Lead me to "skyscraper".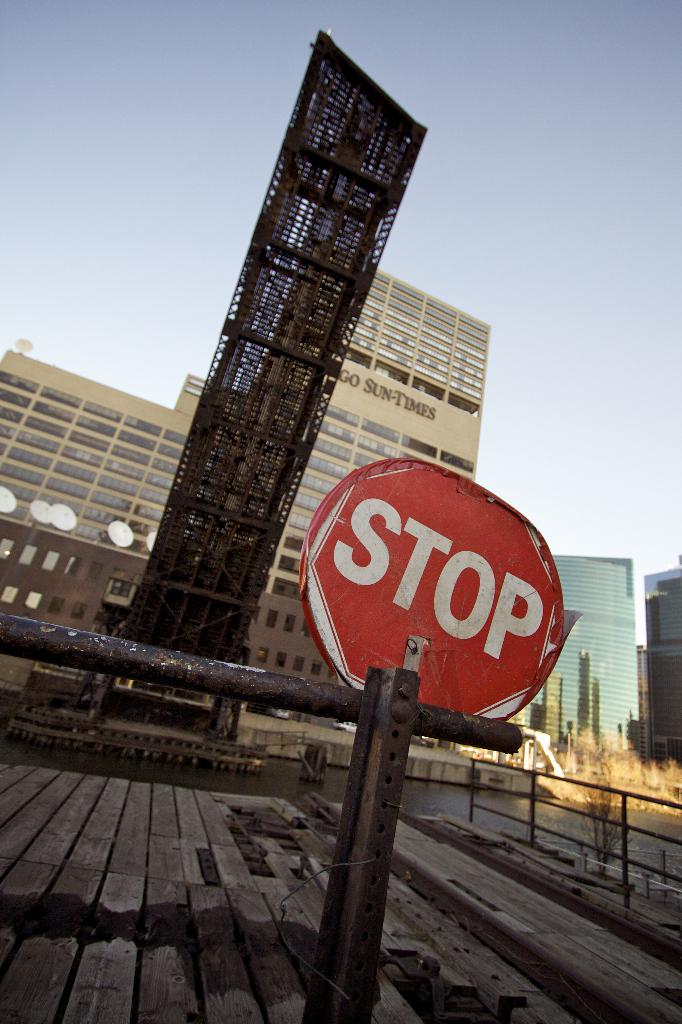
Lead to Rect(114, 74, 468, 655).
